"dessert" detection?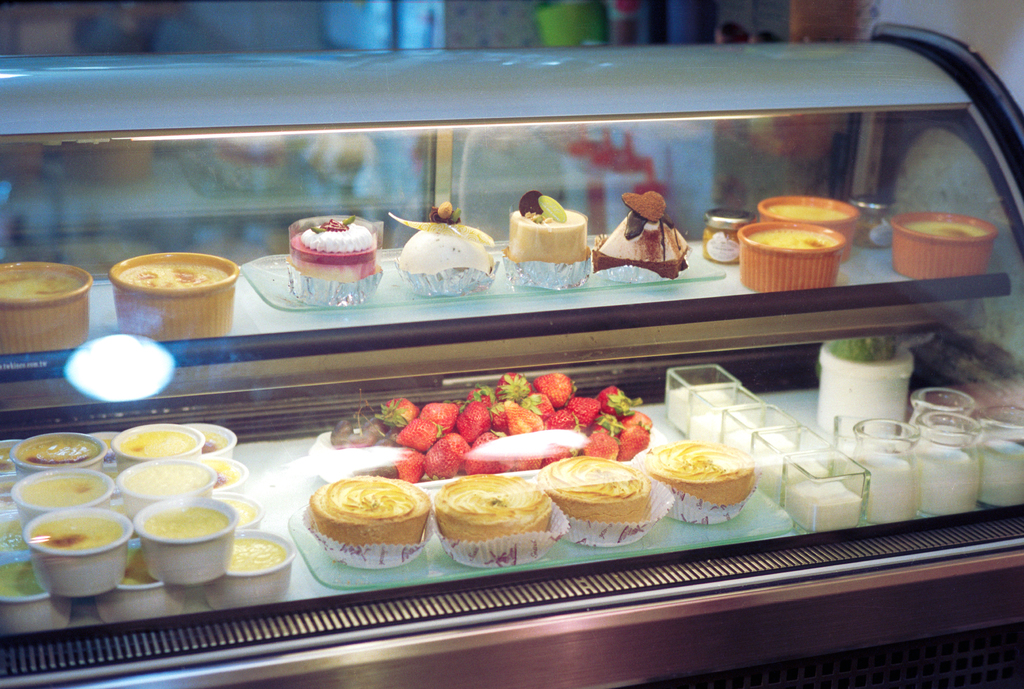
[428,478,552,539]
